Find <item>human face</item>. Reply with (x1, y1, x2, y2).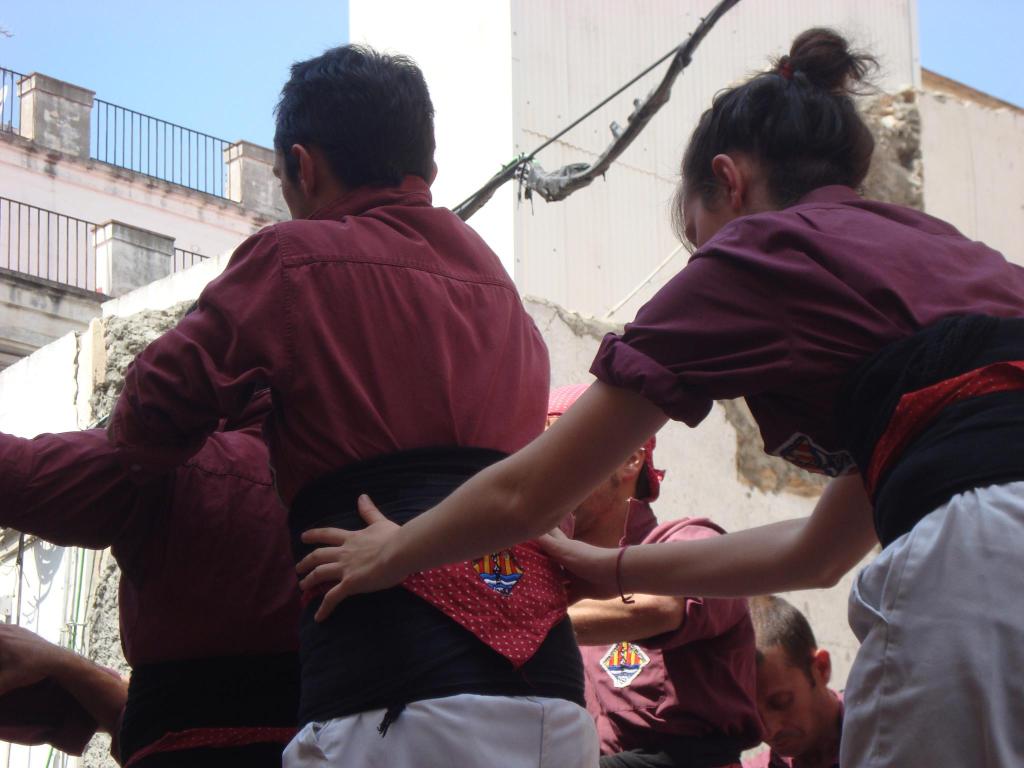
(669, 189, 737, 247).
